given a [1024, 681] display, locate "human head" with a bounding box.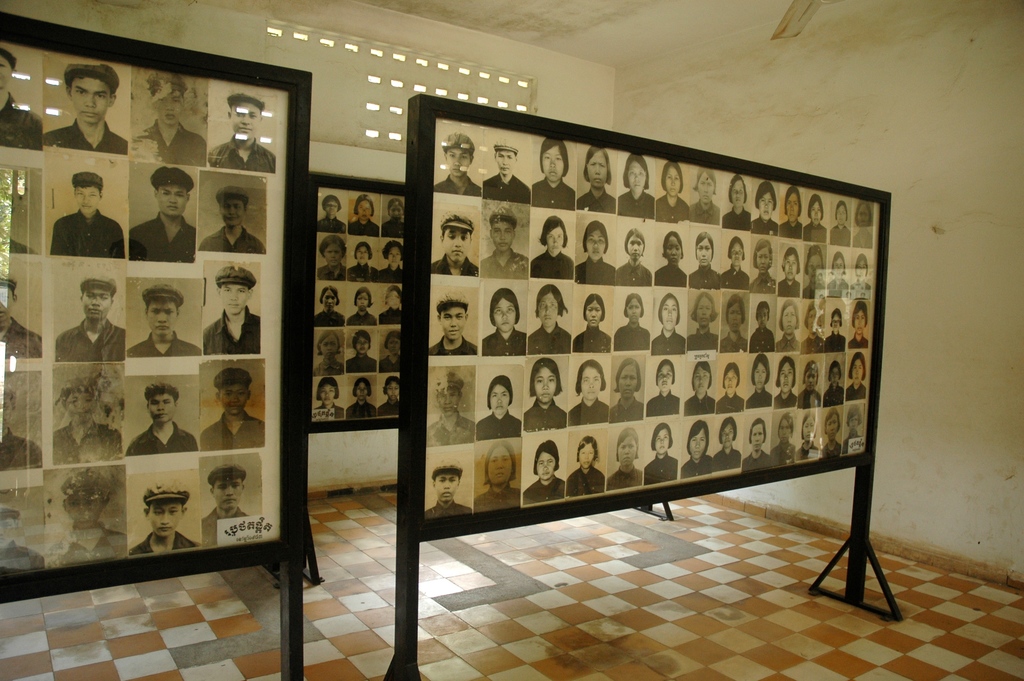
Located: x1=351 y1=194 x2=374 y2=220.
